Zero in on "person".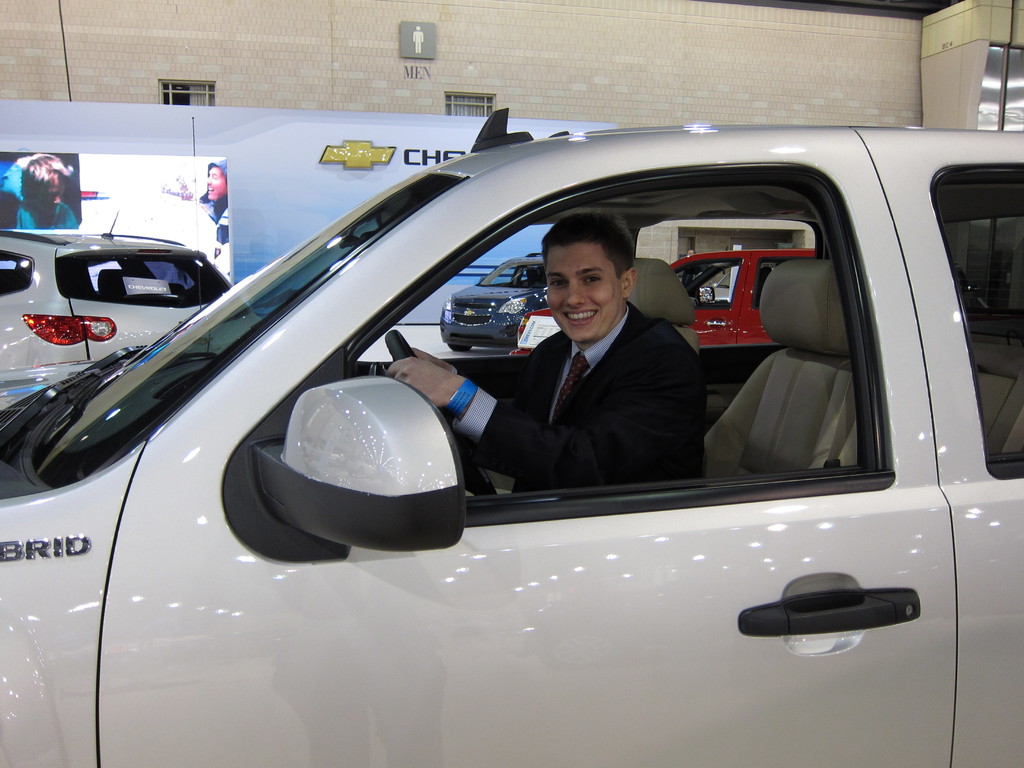
Zeroed in: region(0, 154, 79, 230).
